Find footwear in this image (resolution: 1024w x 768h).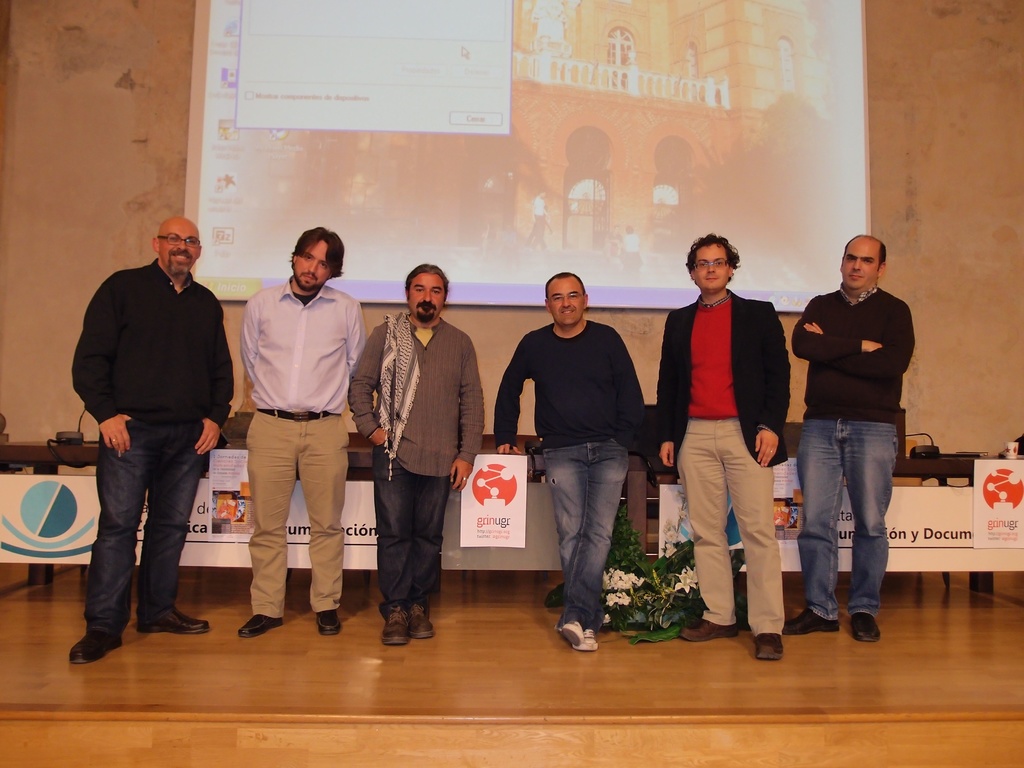
756/631/779/657.
